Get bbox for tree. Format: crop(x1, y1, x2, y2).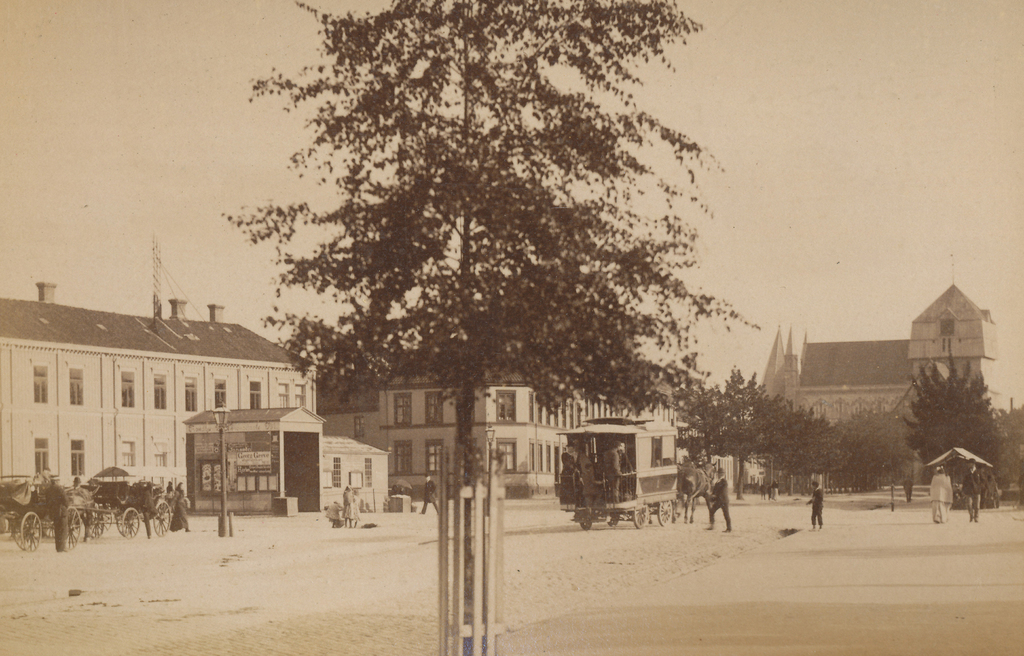
crop(673, 363, 833, 481).
